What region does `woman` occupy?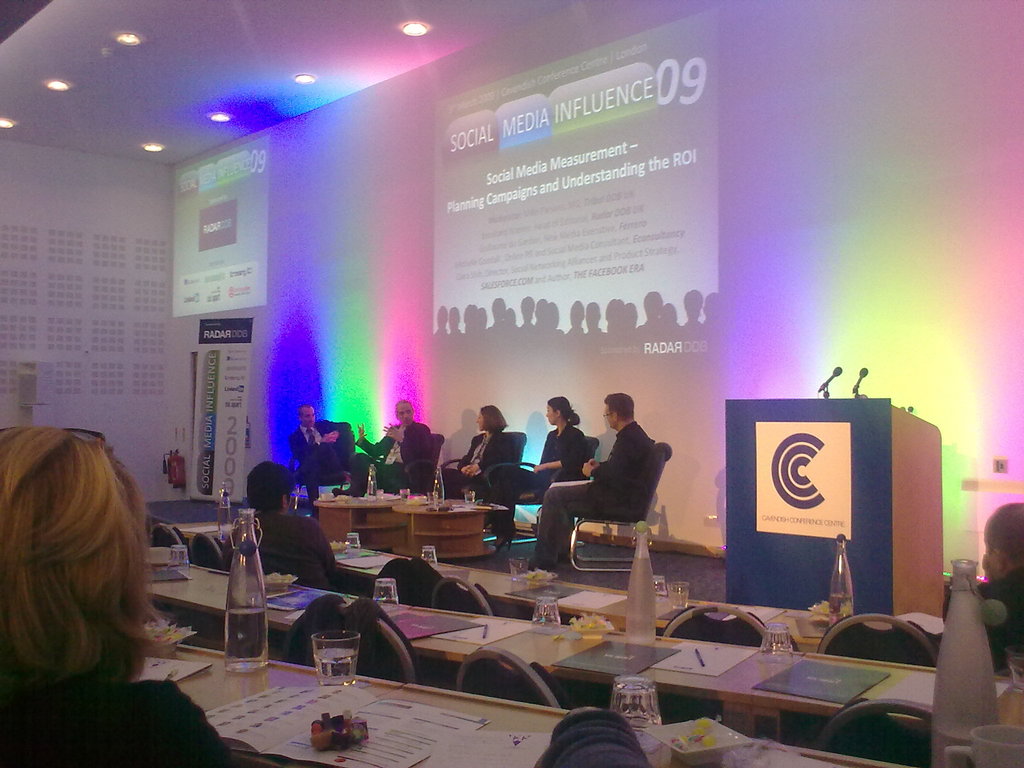
rect(438, 405, 523, 497).
